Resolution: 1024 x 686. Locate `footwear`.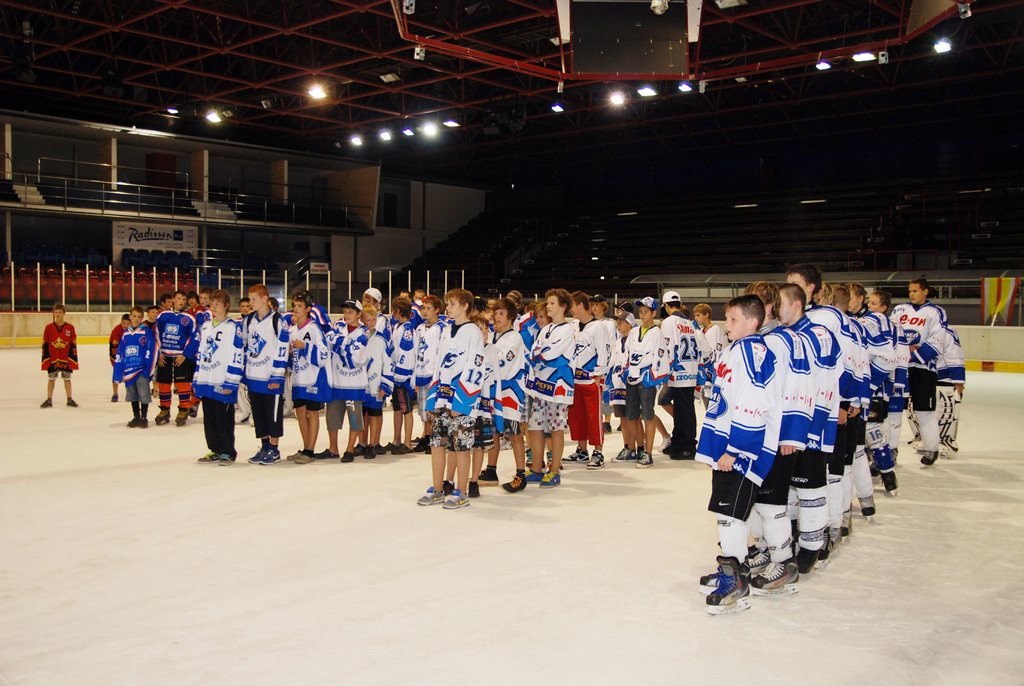
BBox(245, 448, 280, 464).
